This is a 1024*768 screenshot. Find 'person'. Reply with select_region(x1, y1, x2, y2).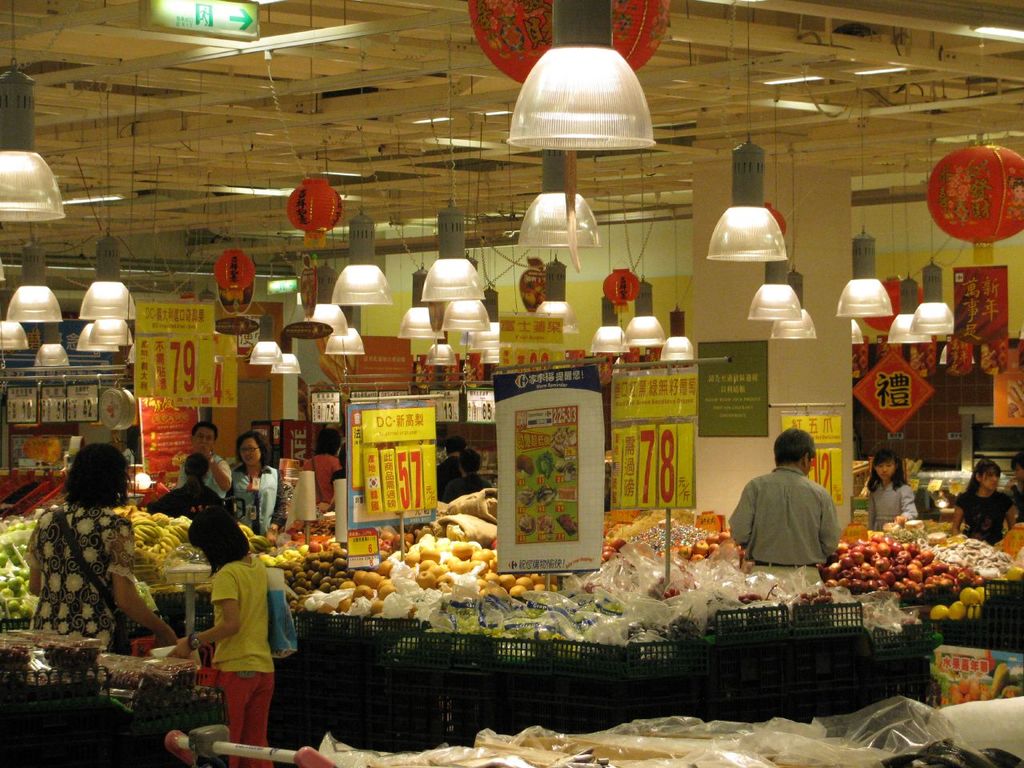
select_region(182, 511, 279, 746).
